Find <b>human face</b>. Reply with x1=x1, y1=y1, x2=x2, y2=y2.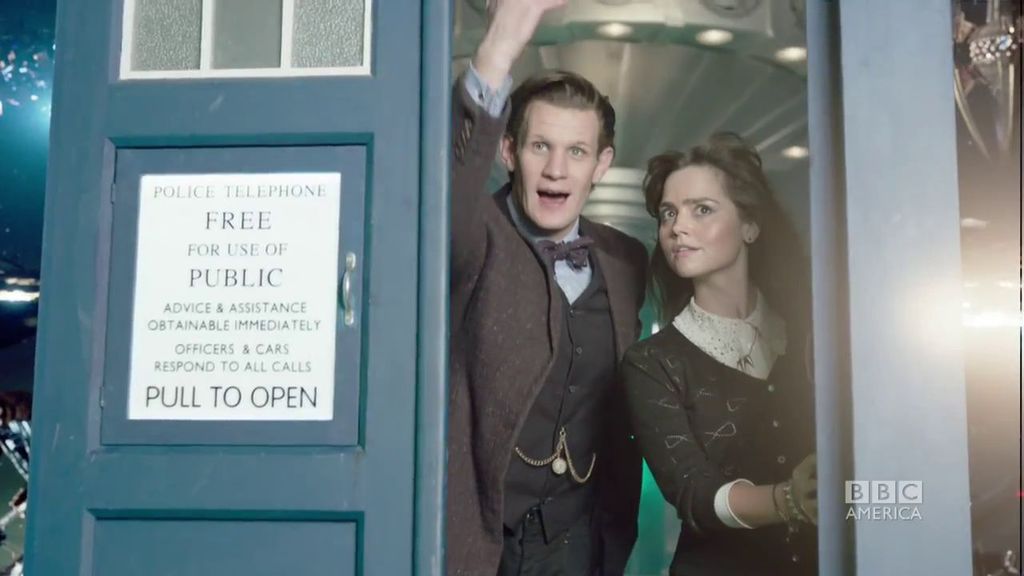
x1=658, y1=166, x2=742, y2=277.
